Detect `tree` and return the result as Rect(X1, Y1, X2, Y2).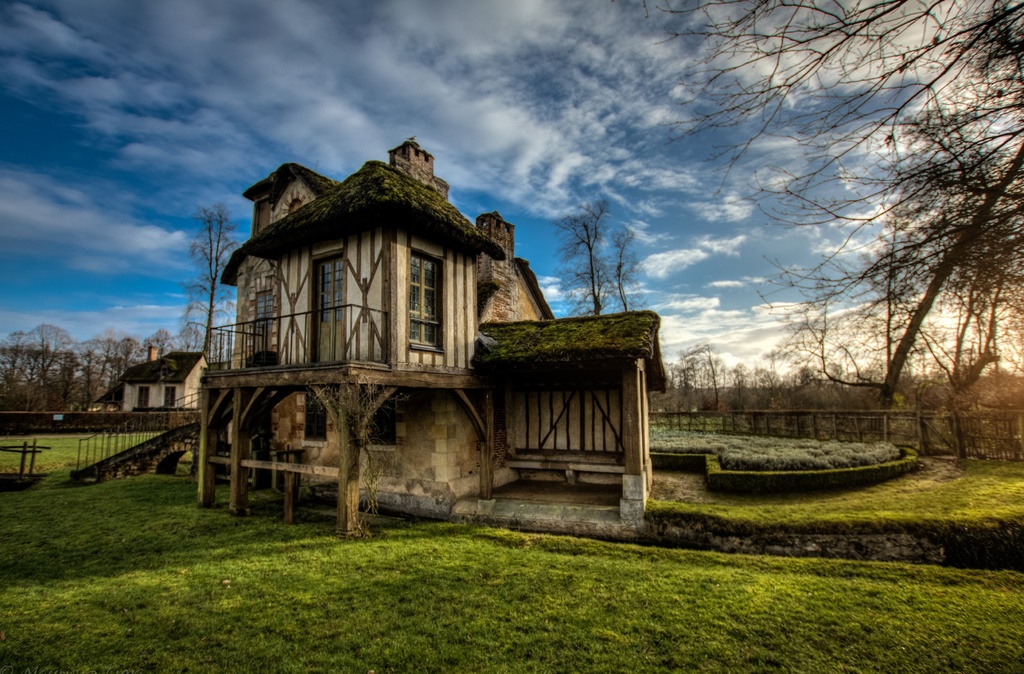
Rect(613, 219, 644, 315).
